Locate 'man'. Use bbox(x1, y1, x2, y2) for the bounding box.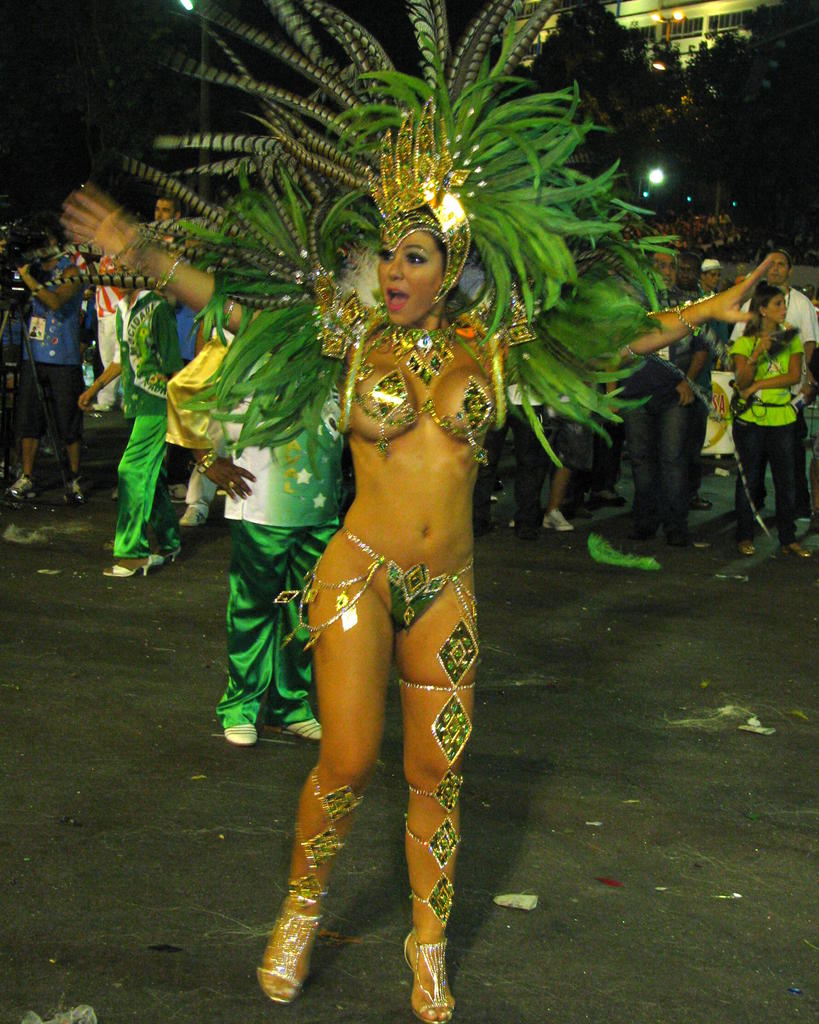
bbox(731, 250, 816, 513).
